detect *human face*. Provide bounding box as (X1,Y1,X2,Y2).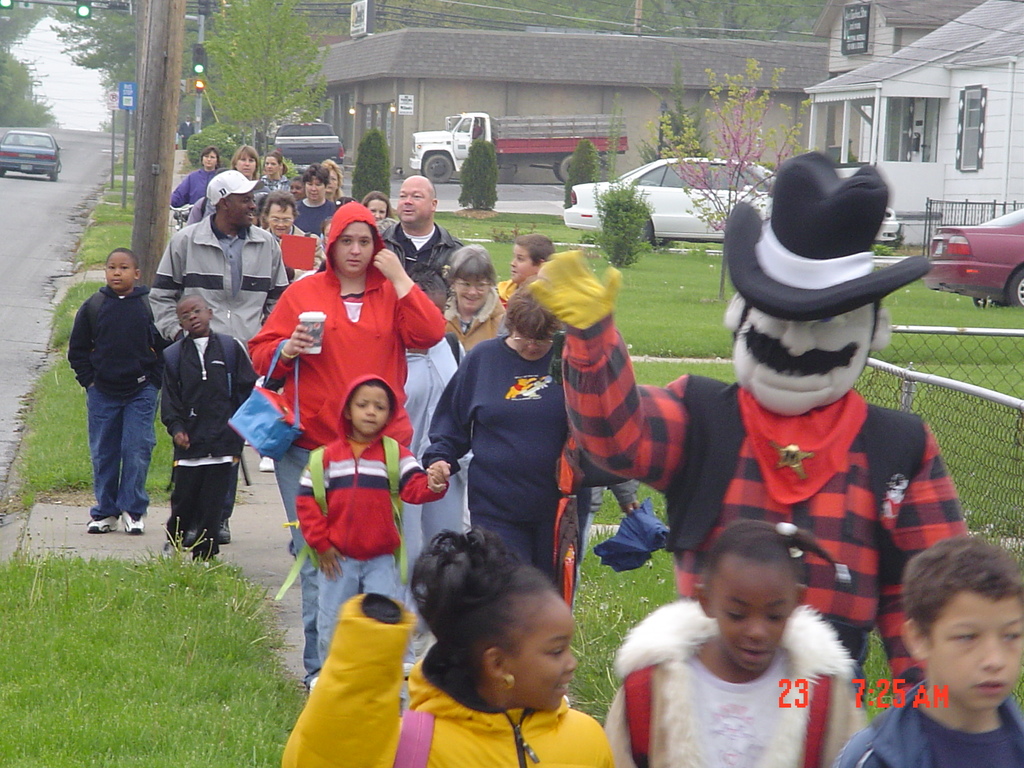
(332,223,374,277).
